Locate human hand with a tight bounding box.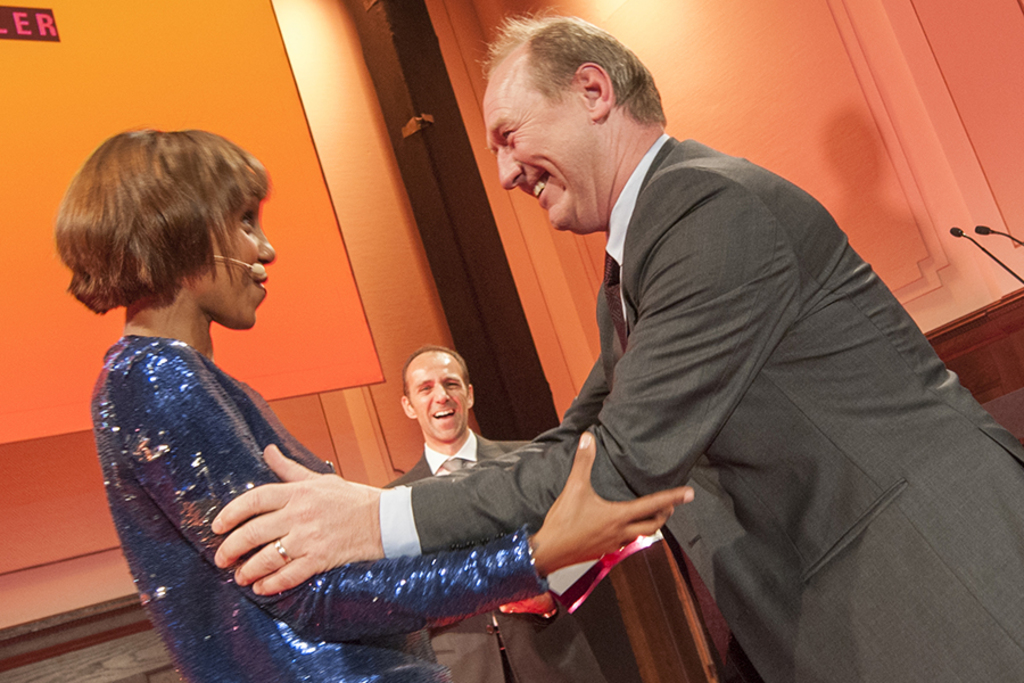
[532, 430, 696, 574].
